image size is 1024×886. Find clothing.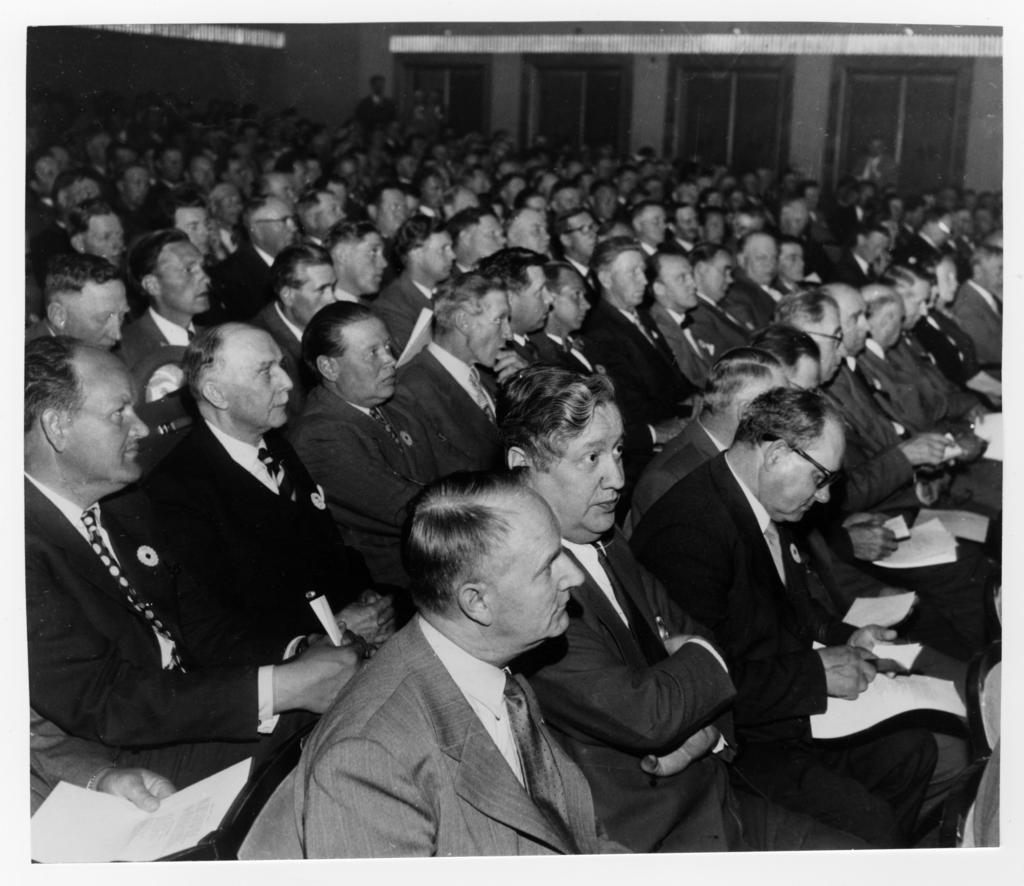
pyautogui.locateOnScreen(266, 576, 627, 868).
